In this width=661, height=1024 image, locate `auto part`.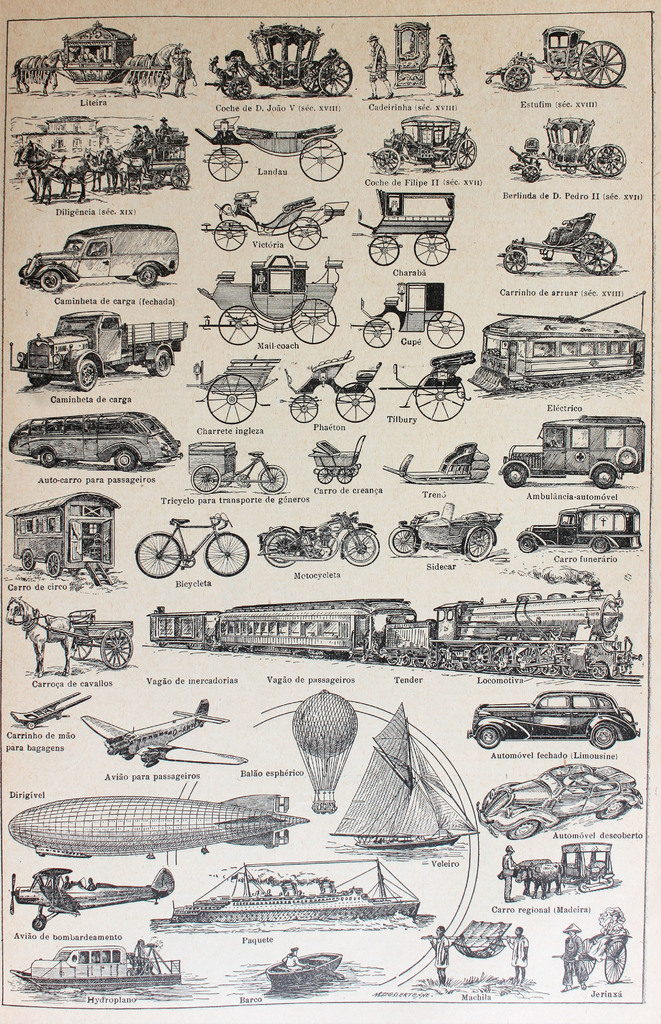
Bounding box: Rect(163, 165, 189, 189).
